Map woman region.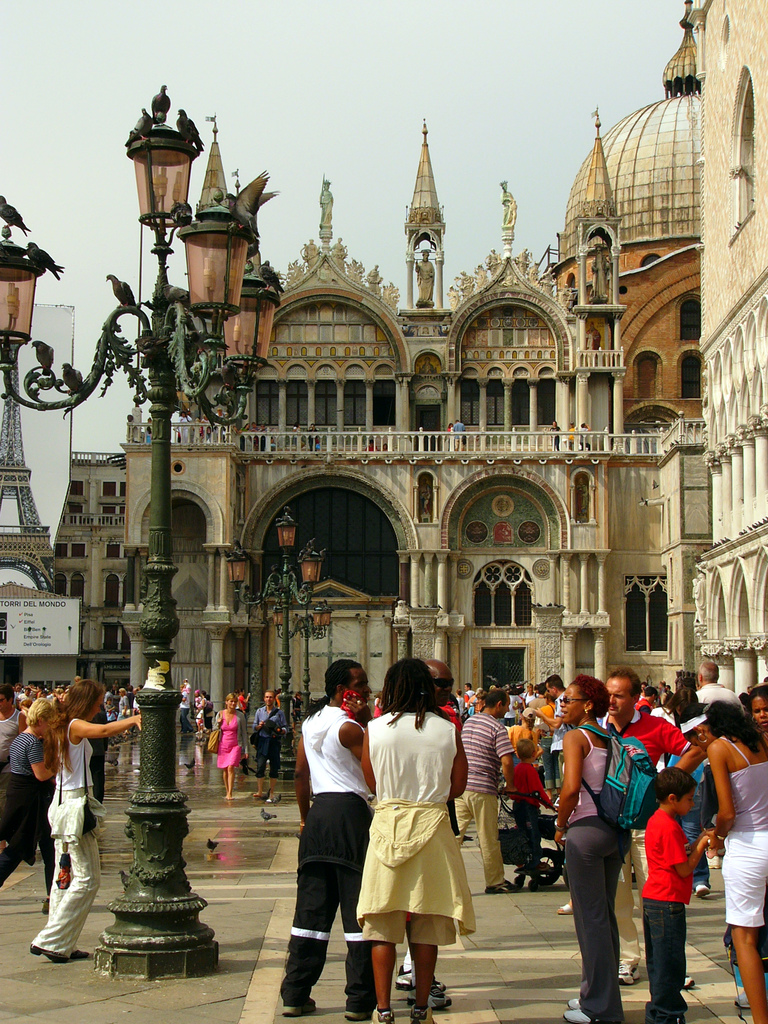
Mapped to [x1=360, y1=657, x2=472, y2=1023].
